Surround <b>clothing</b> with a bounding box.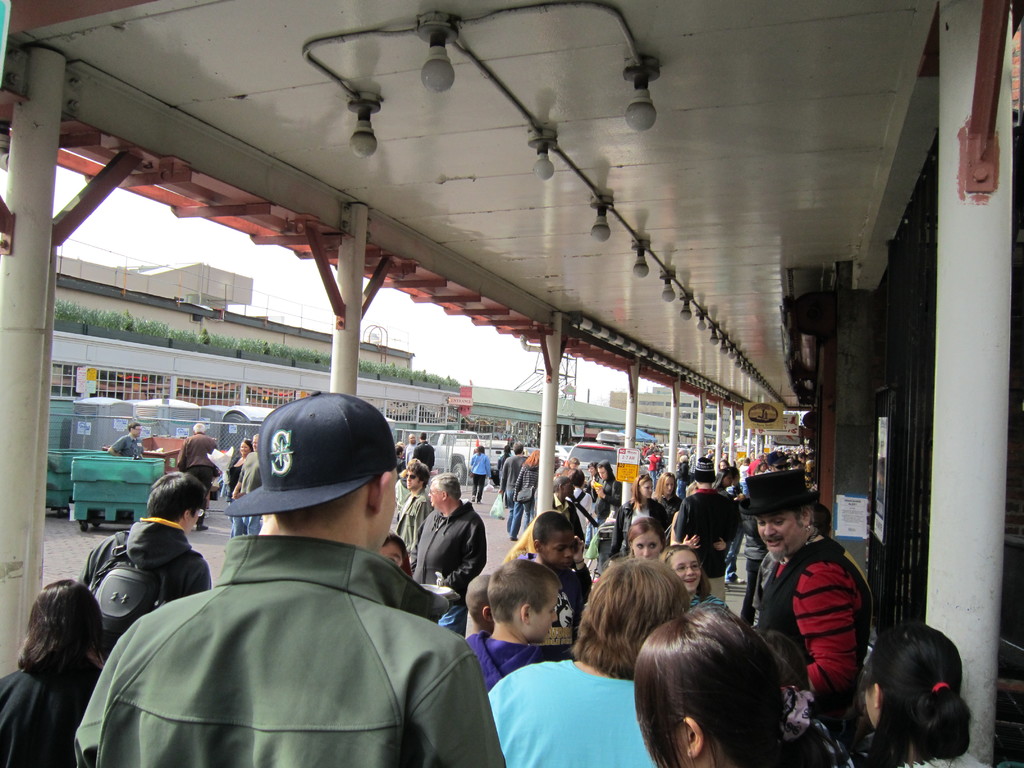
(525,548,597,650).
